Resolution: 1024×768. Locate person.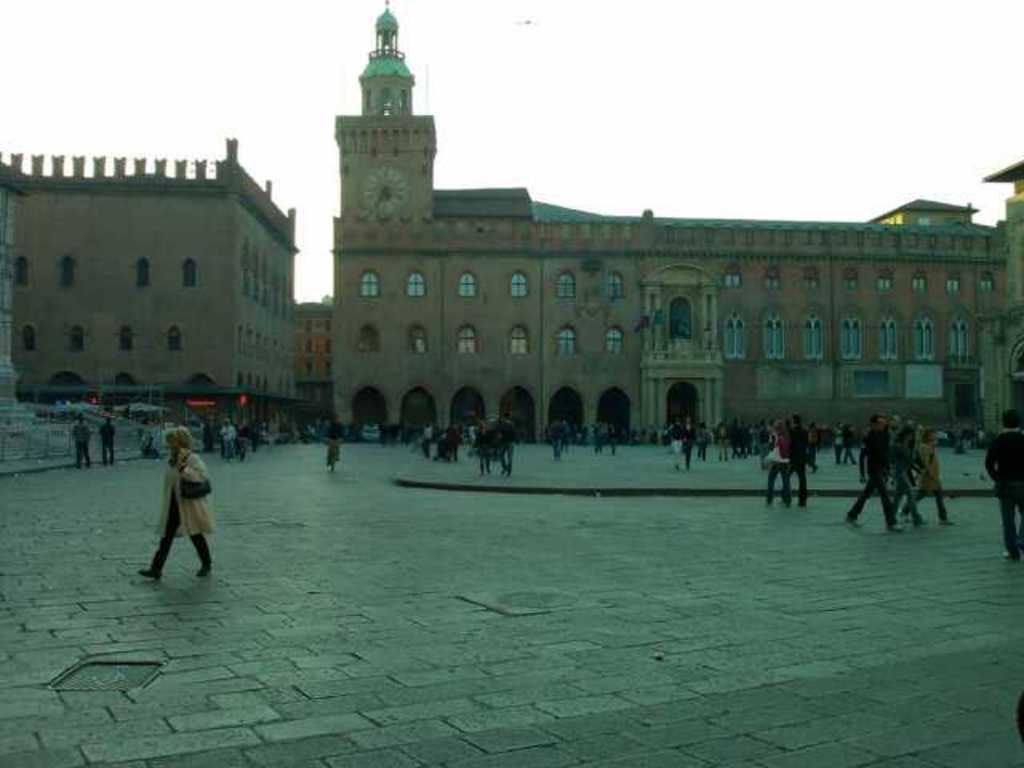
bbox=[843, 405, 902, 534].
